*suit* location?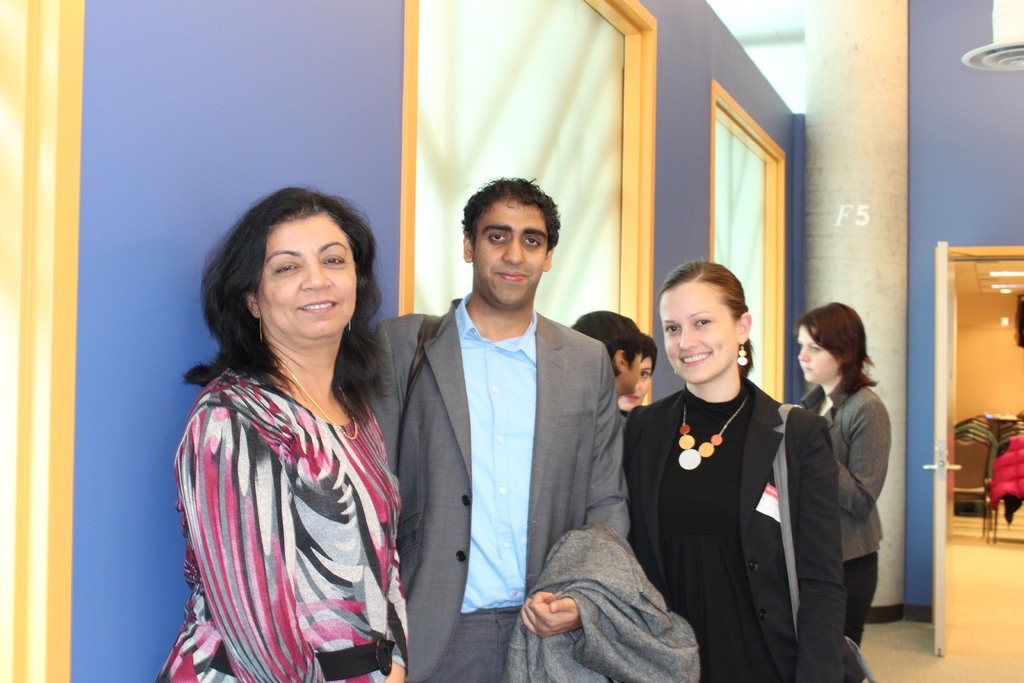
bbox=(623, 339, 850, 668)
